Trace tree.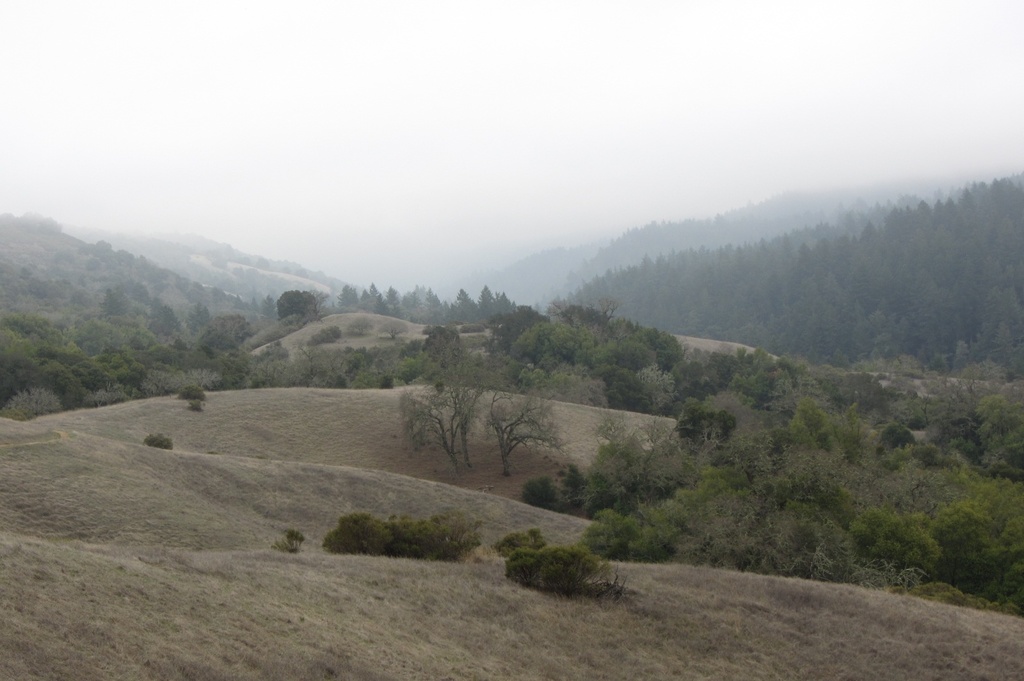
Traced to [277, 287, 311, 322].
